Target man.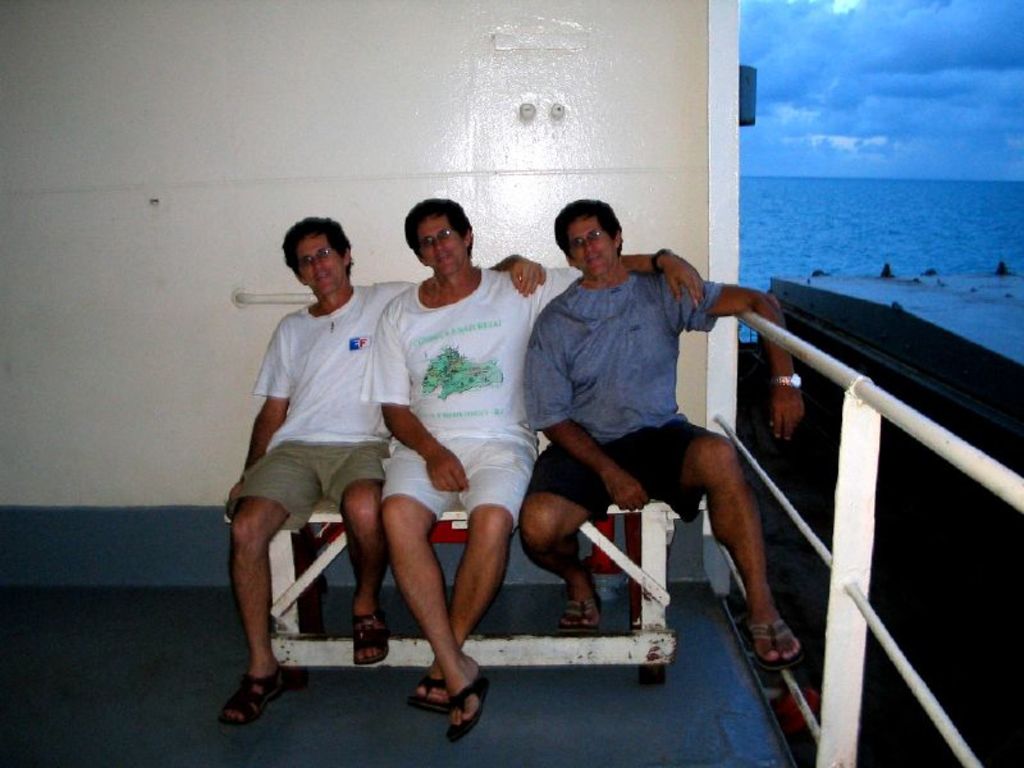
Target region: rect(216, 212, 541, 732).
